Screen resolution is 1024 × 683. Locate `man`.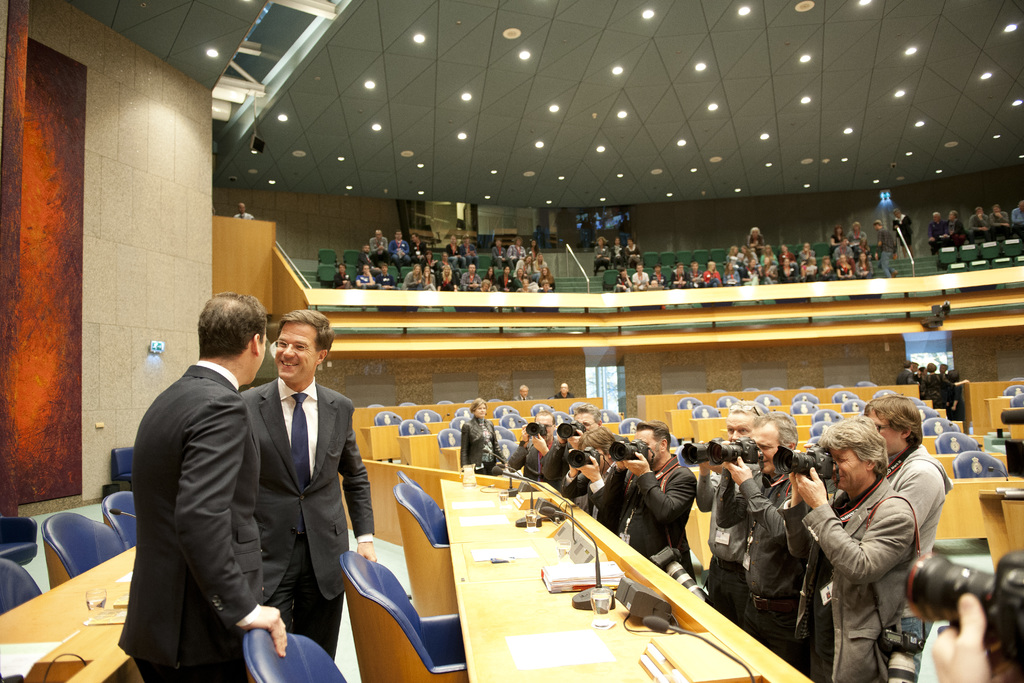
x1=484 y1=236 x2=515 y2=269.
